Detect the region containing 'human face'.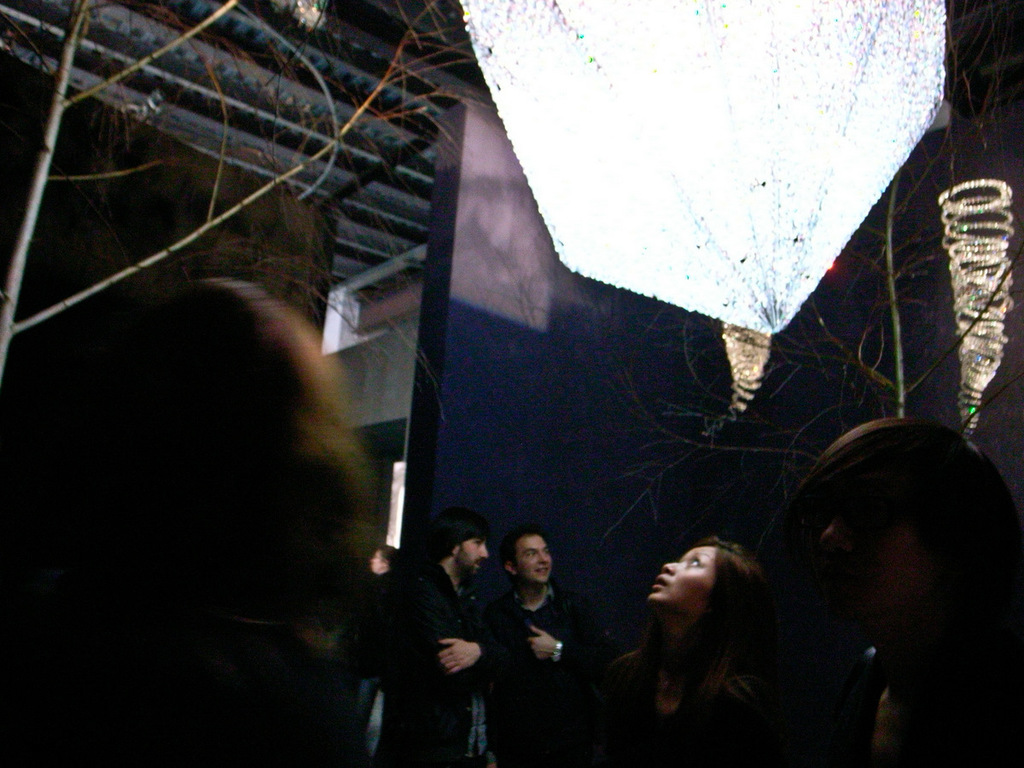
<box>650,546,715,604</box>.
